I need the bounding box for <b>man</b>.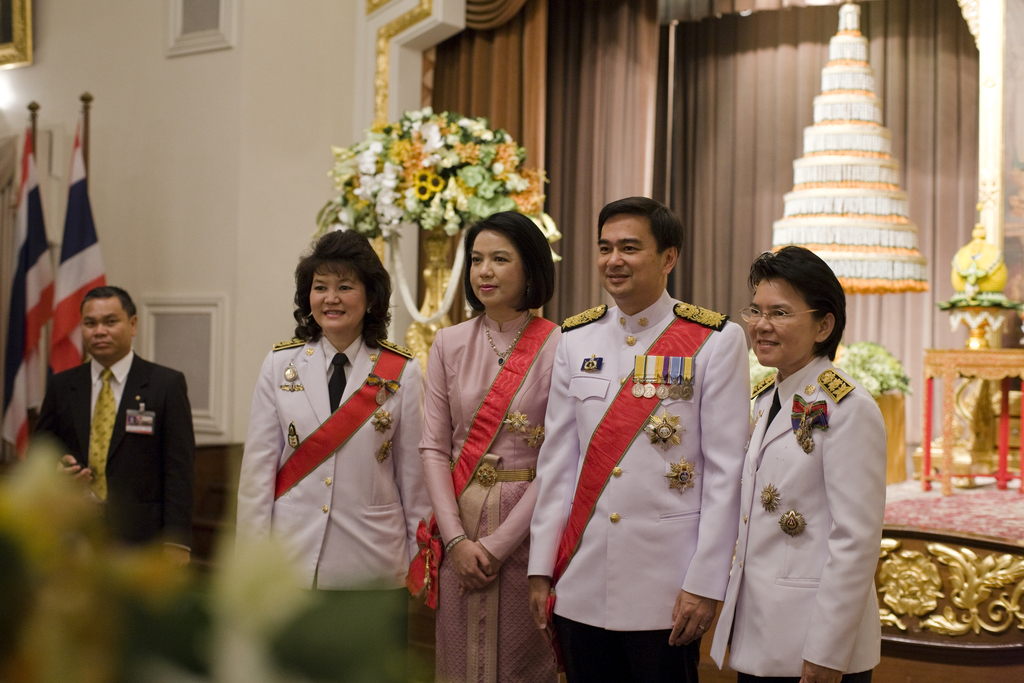
Here it is: pyautogui.locateOnScreen(28, 286, 193, 589).
